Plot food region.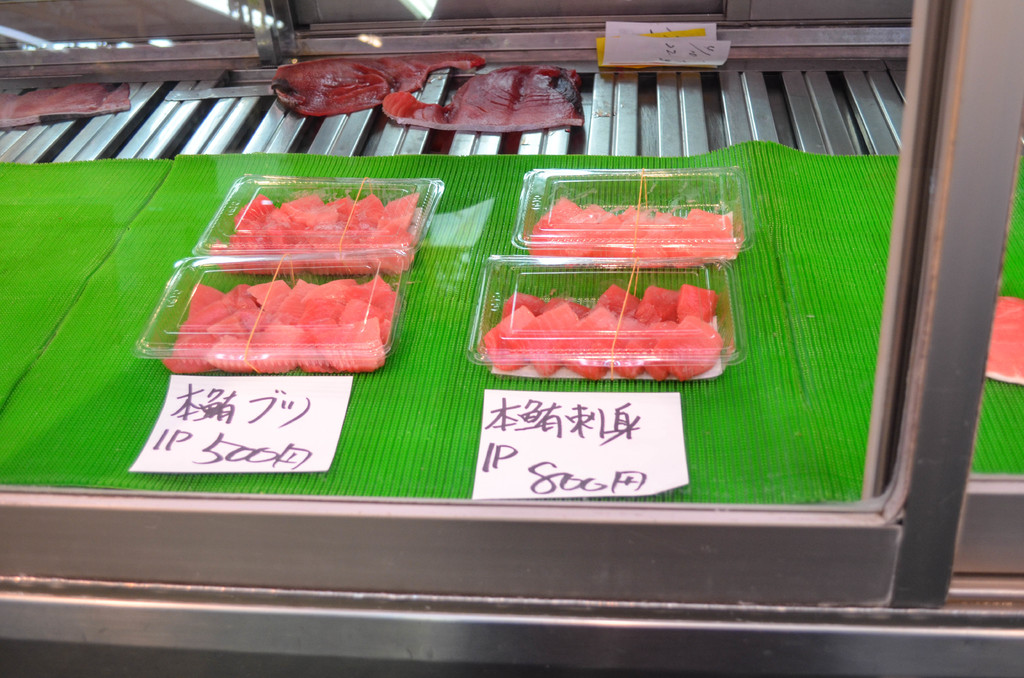
Plotted at x1=207 y1=195 x2=426 y2=277.
